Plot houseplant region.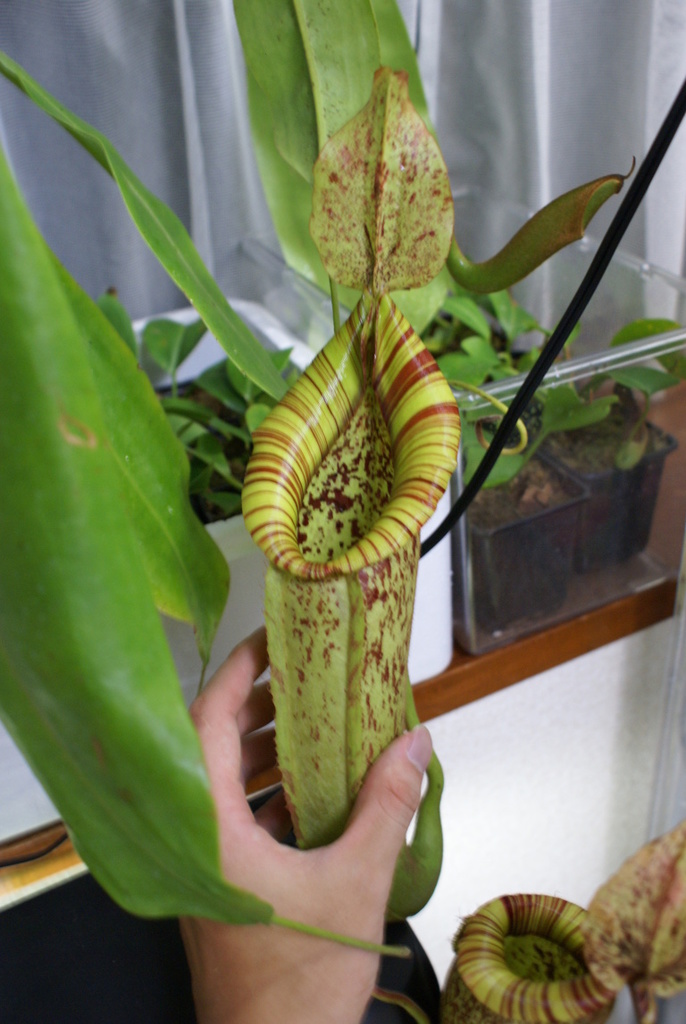
Plotted at rect(0, 290, 455, 841).
